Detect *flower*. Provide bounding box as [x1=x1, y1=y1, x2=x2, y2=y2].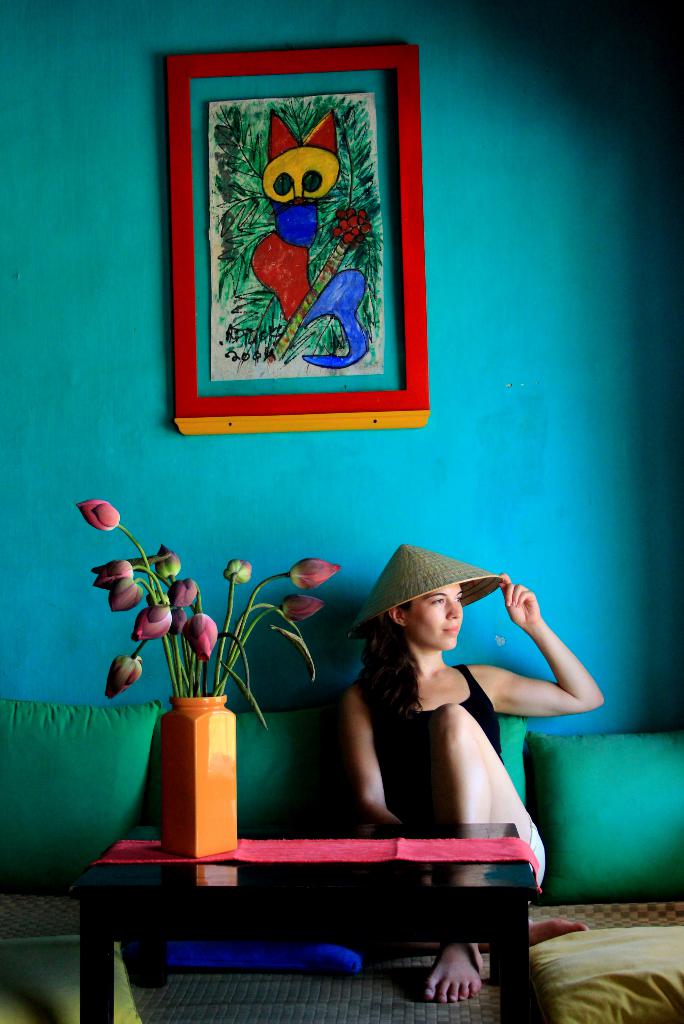
[x1=168, y1=580, x2=196, y2=625].
